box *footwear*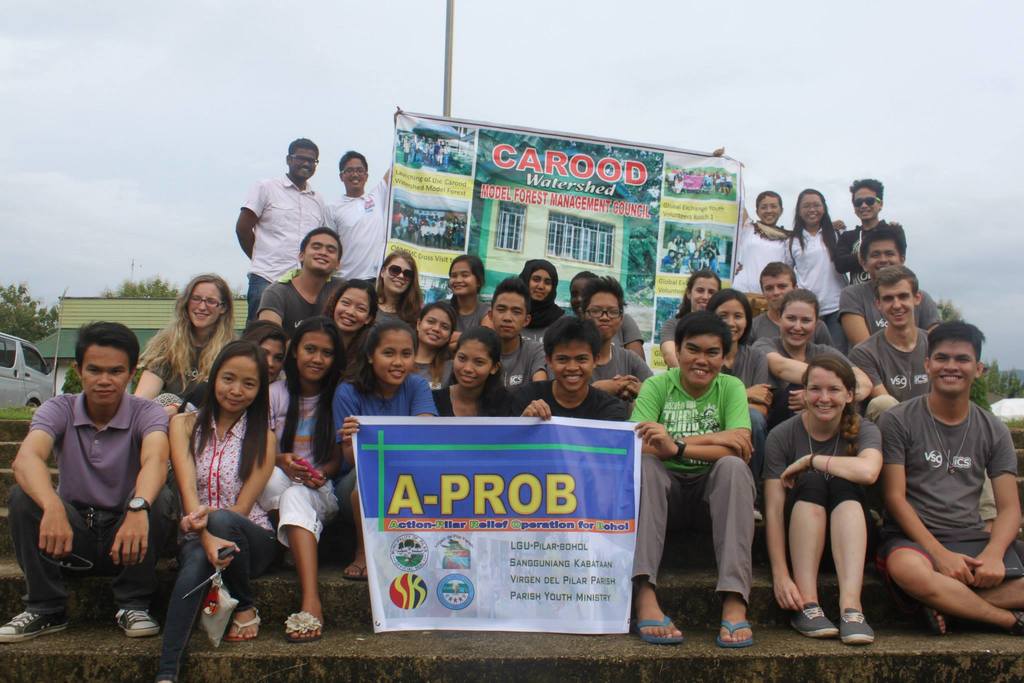
(left=634, top=584, right=688, bottom=658)
